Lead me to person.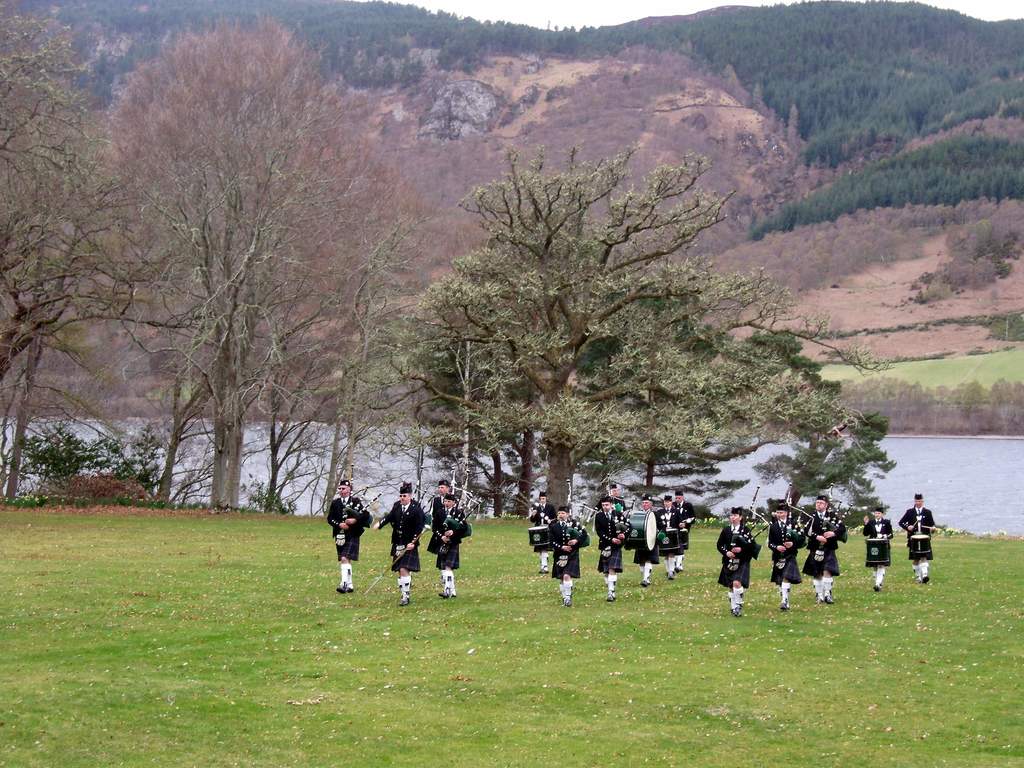
Lead to {"left": 548, "top": 501, "right": 589, "bottom": 608}.
